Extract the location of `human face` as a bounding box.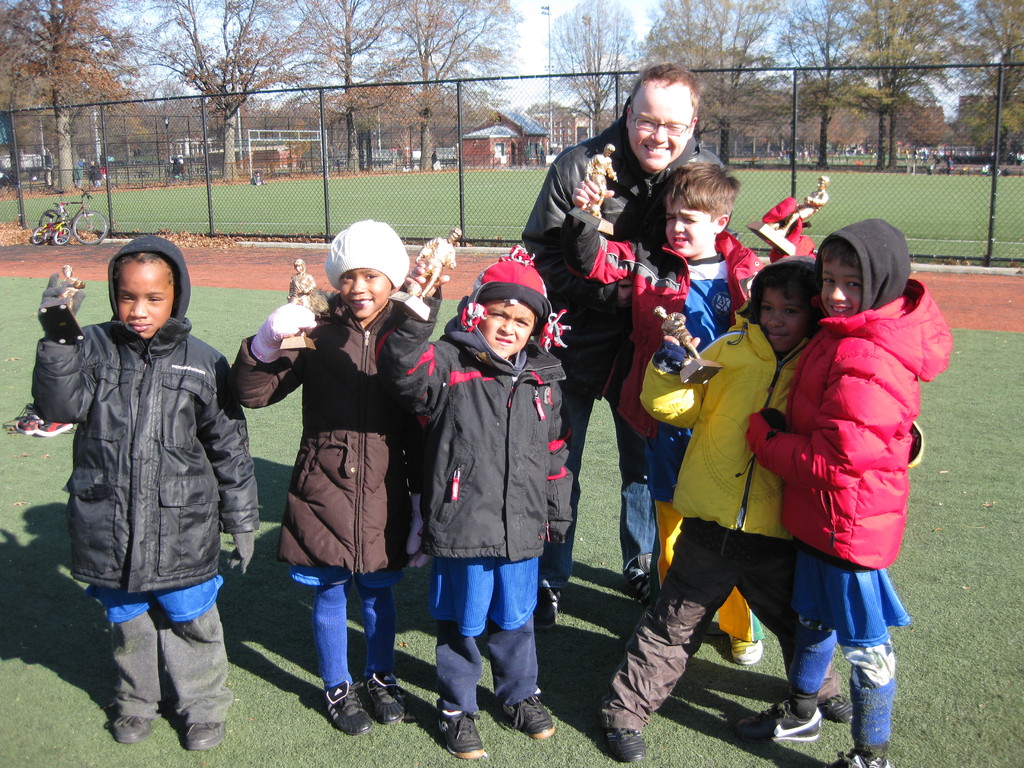
pyautogui.locateOnScreen(339, 262, 391, 316).
